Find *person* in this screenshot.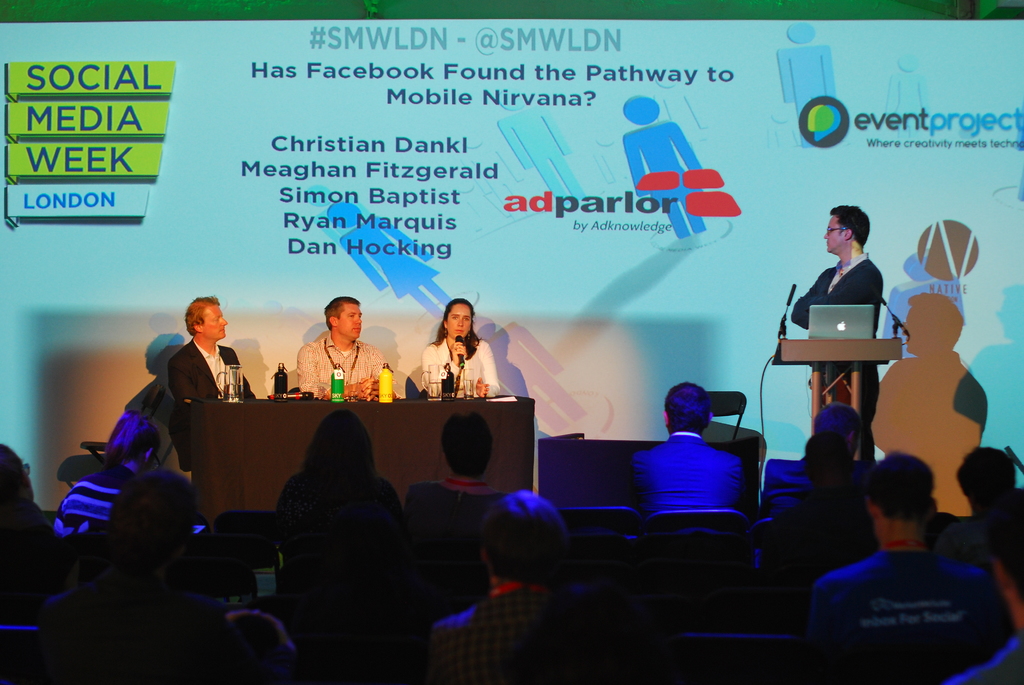
The bounding box for *person* is rect(956, 441, 1022, 642).
